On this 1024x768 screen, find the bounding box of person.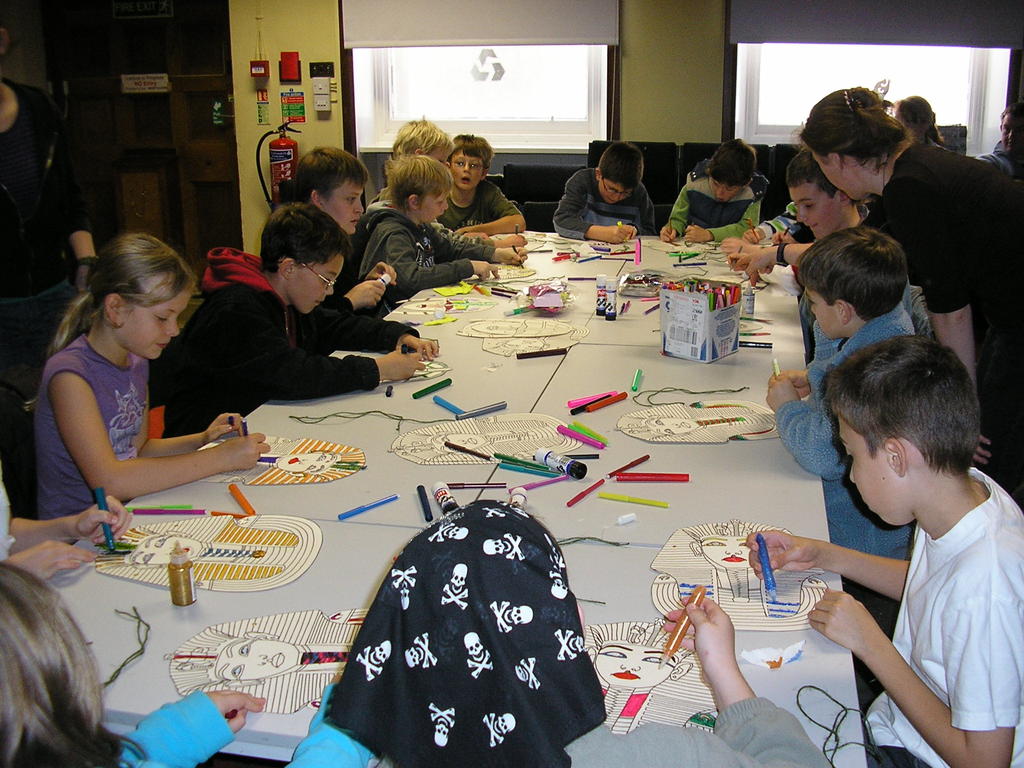
Bounding box: BBox(93, 515, 317, 595).
